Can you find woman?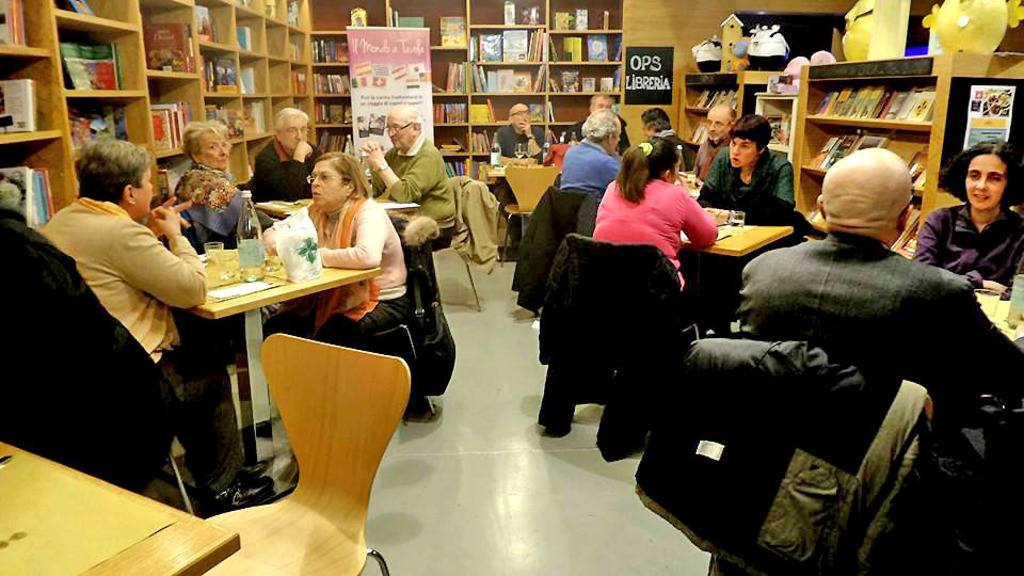
Yes, bounding box: {"left": 171, "top": 117, "right": 274, "bottom": 254}.
